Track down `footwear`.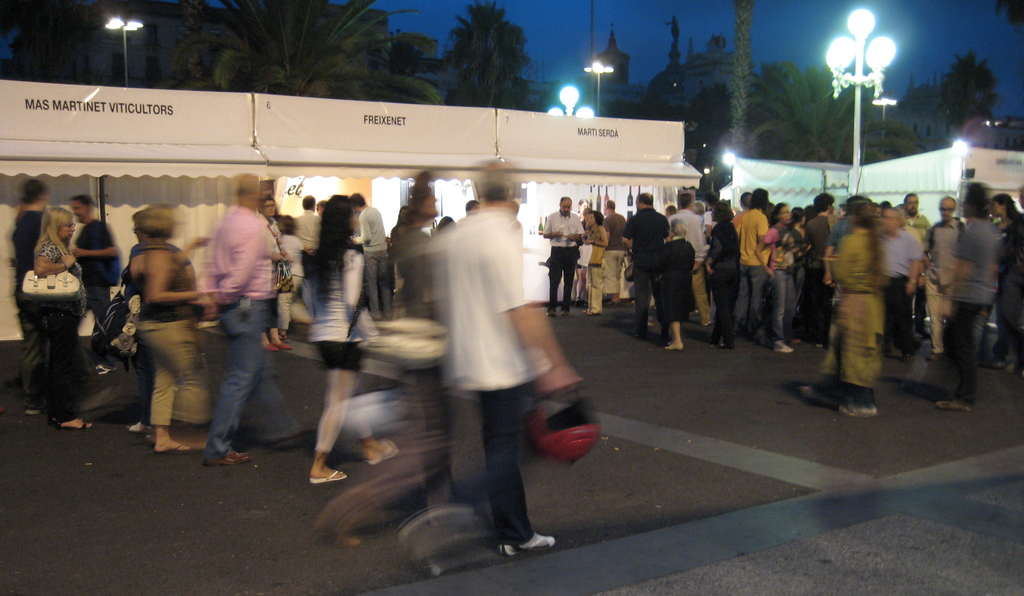
Tracked to locate(309, 470, 348, 484).
